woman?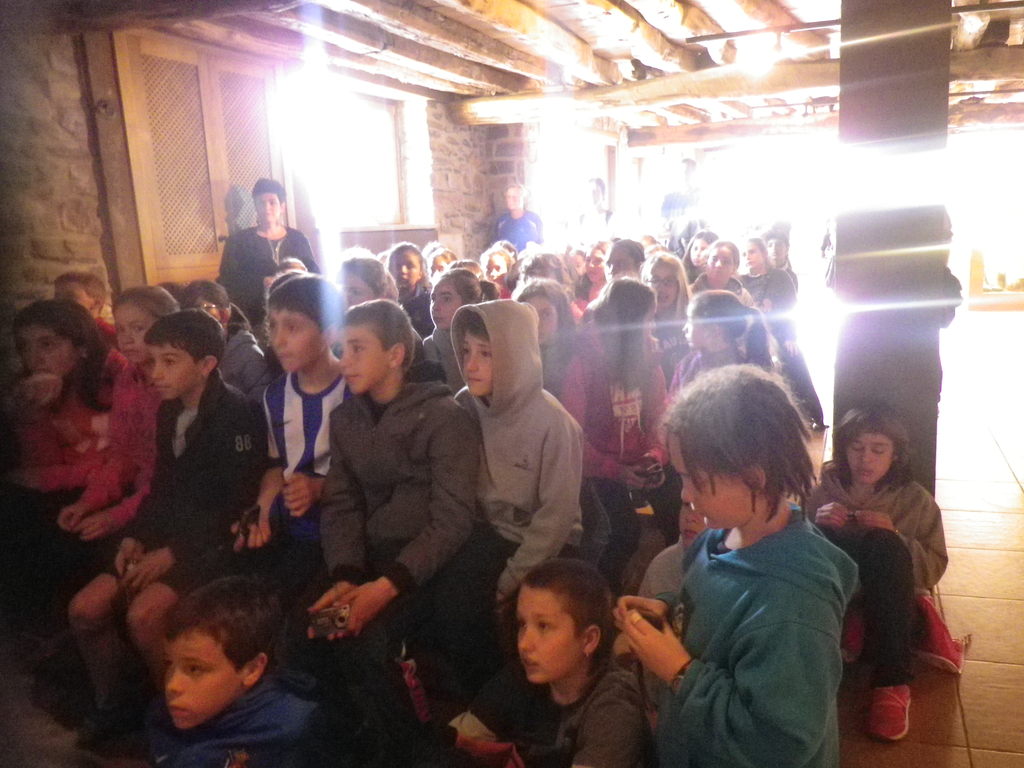
left=215, top=181, right=319, bottom=322
